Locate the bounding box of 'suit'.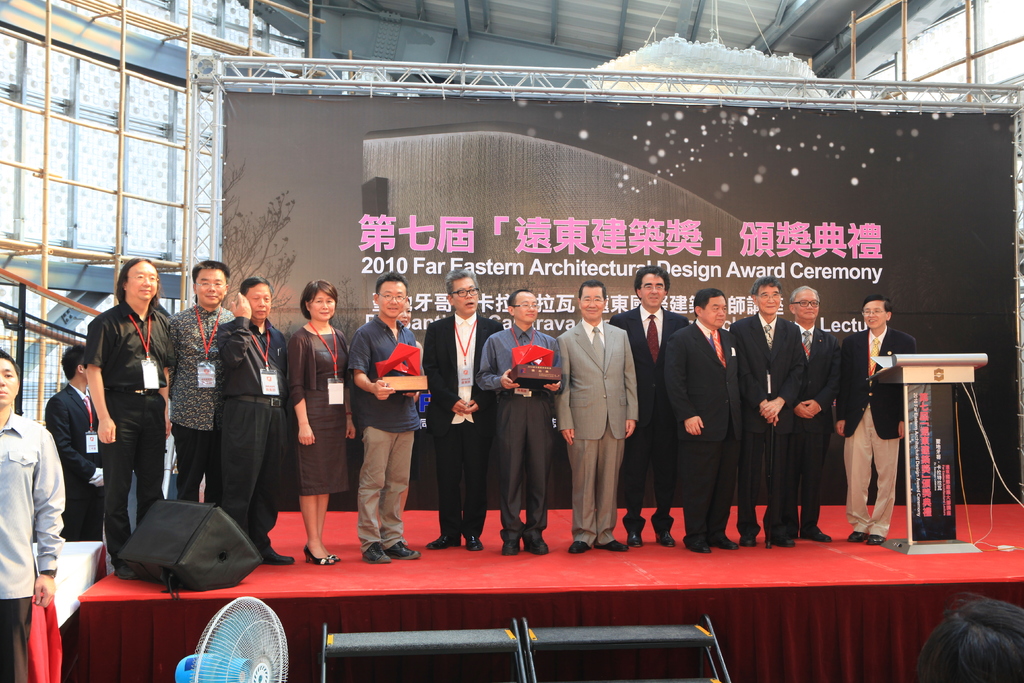
Bounding box: {"x1": 609, "y1": 304, "x2": 692, "y2": 536}.
